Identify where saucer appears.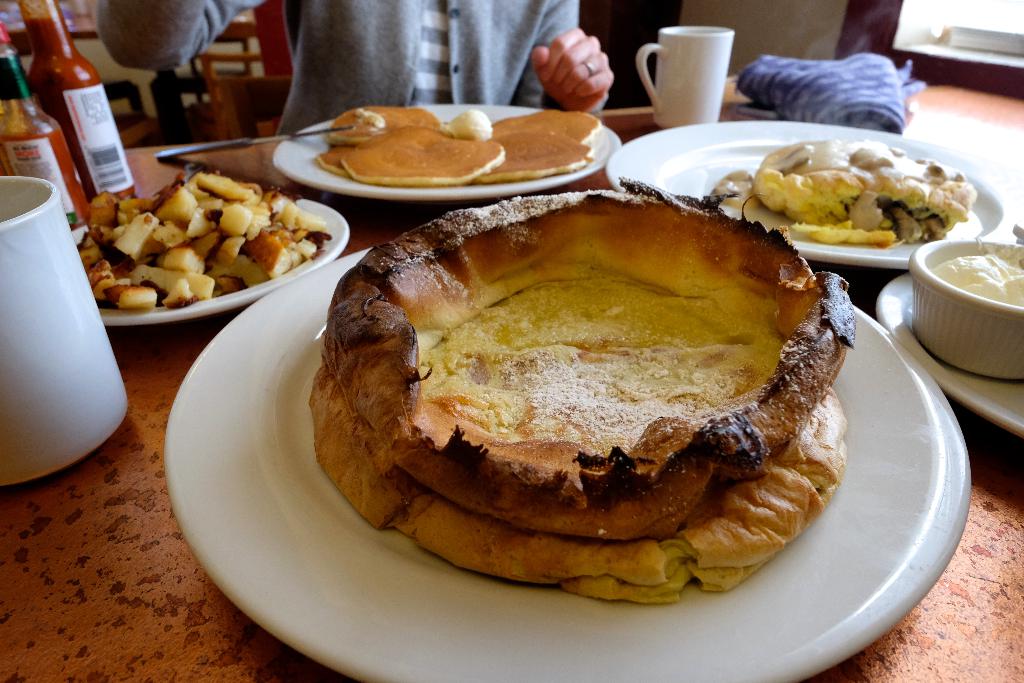
Appears at x1=876 y1=274 x2=1023 y2=436.
